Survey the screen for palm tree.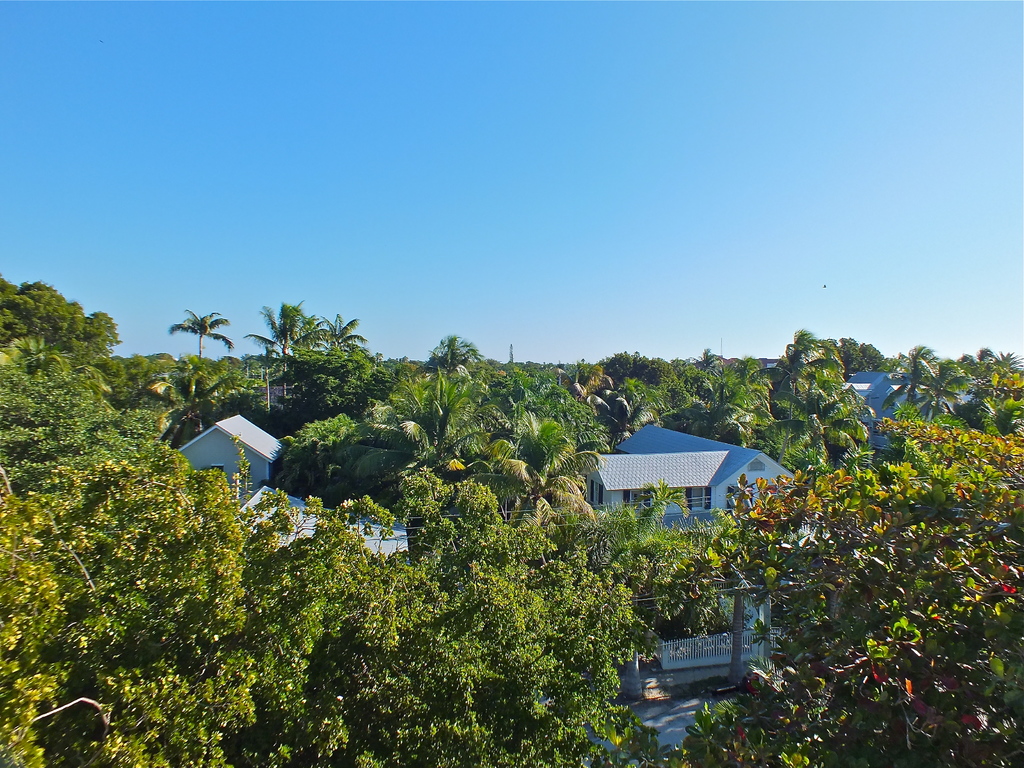
Survey found: [316, 310, 371, 372].
